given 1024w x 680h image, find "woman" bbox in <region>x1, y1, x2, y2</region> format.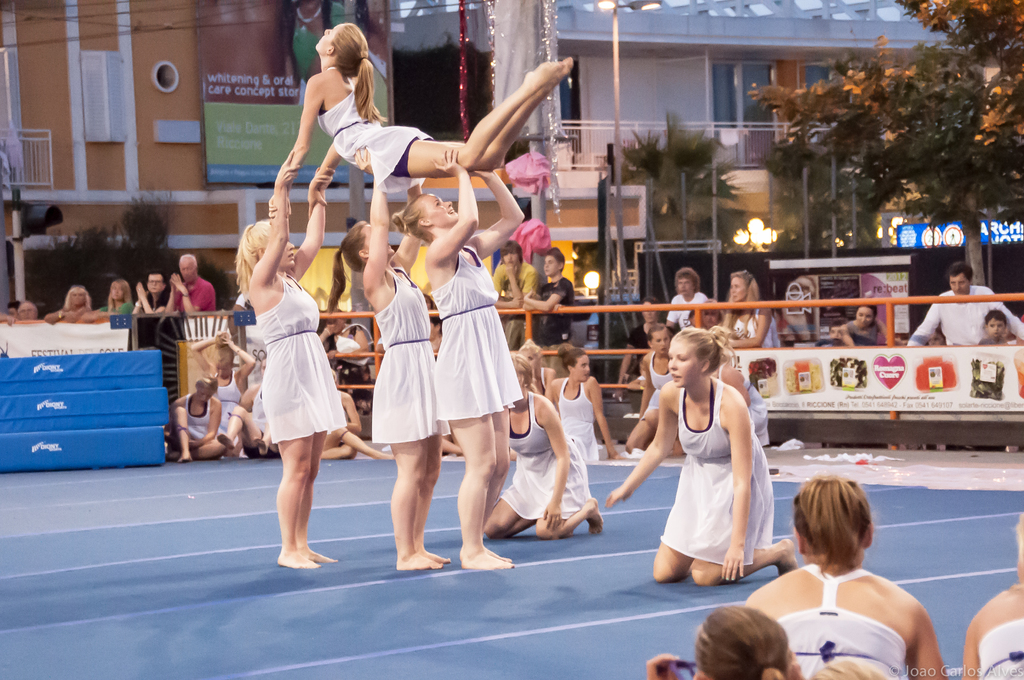
<region>189, 325, 255, 459</region>.
